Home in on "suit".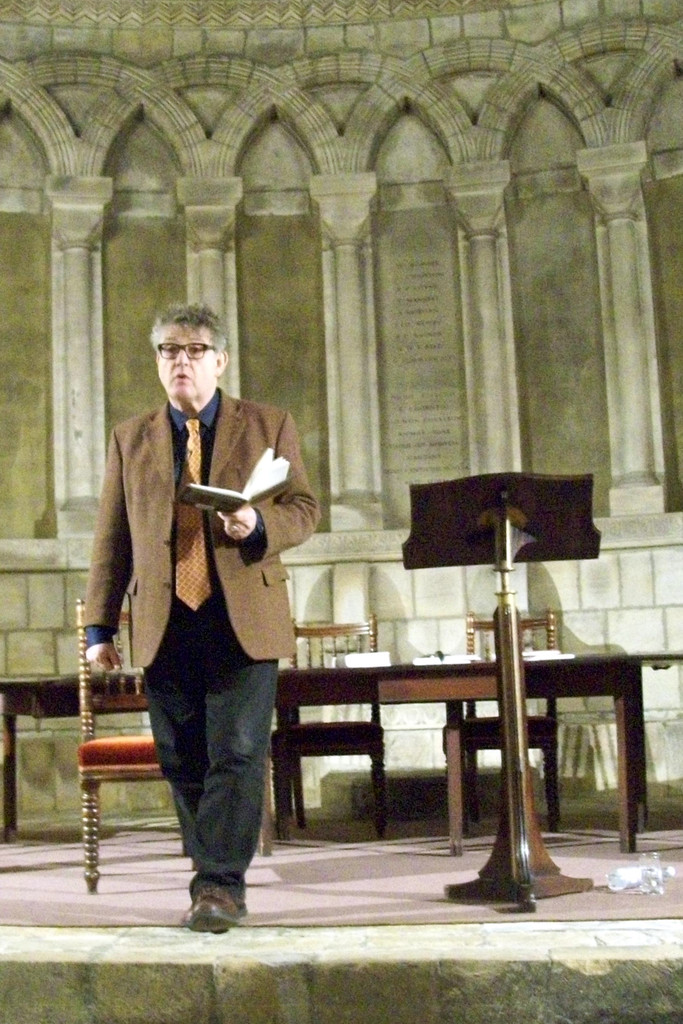
Homed in at rect(86, 304, 303, 903).
